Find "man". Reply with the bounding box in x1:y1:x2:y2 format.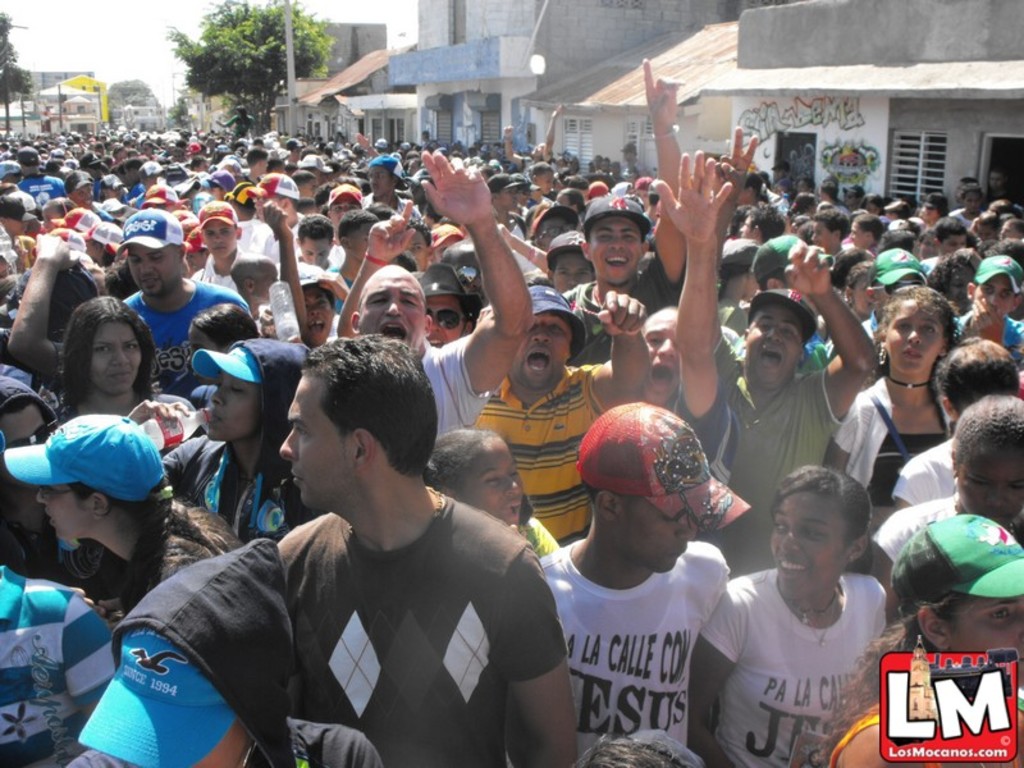
634:146:736:545.
